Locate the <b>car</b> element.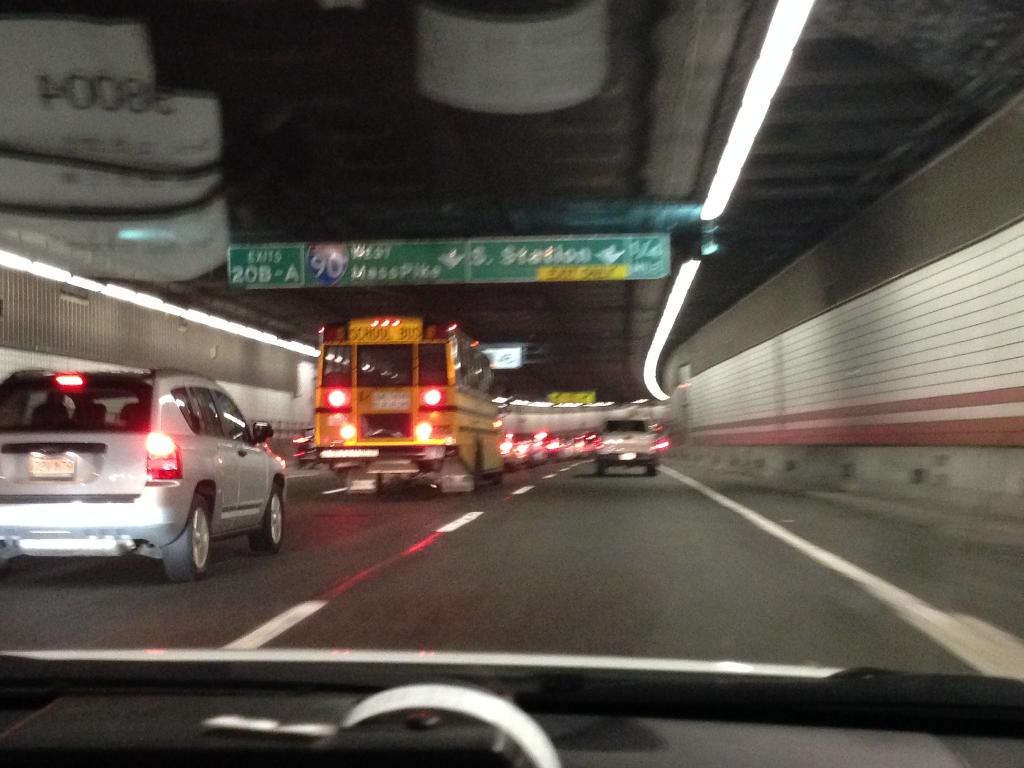
Element bbox: region(592, 410, 664, 474).
